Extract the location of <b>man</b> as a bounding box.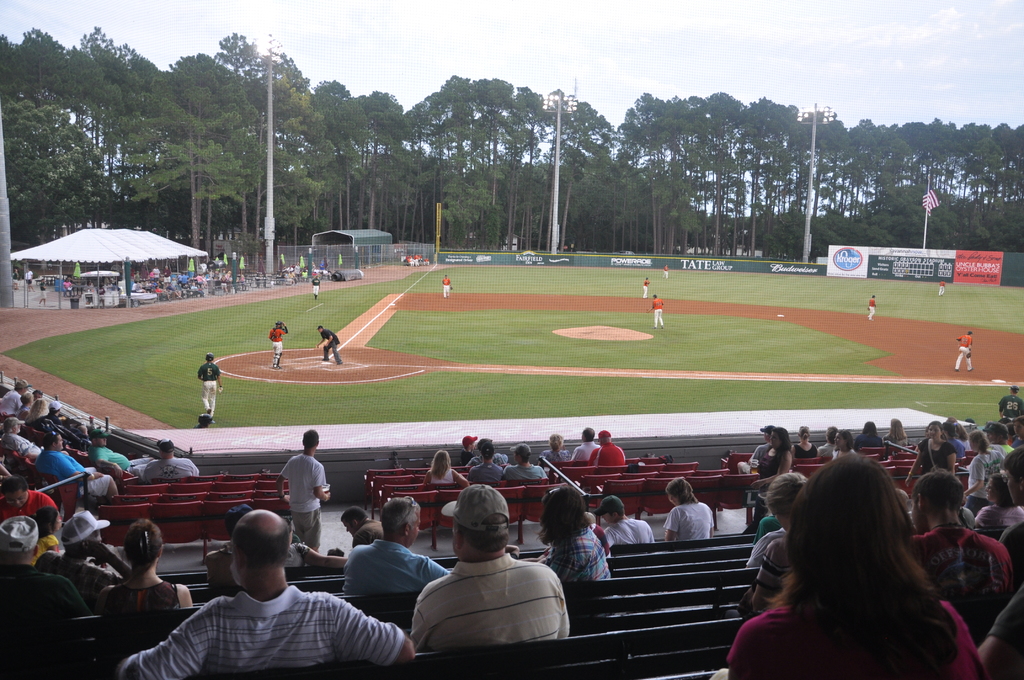
box(407, 486, 573, 654).
